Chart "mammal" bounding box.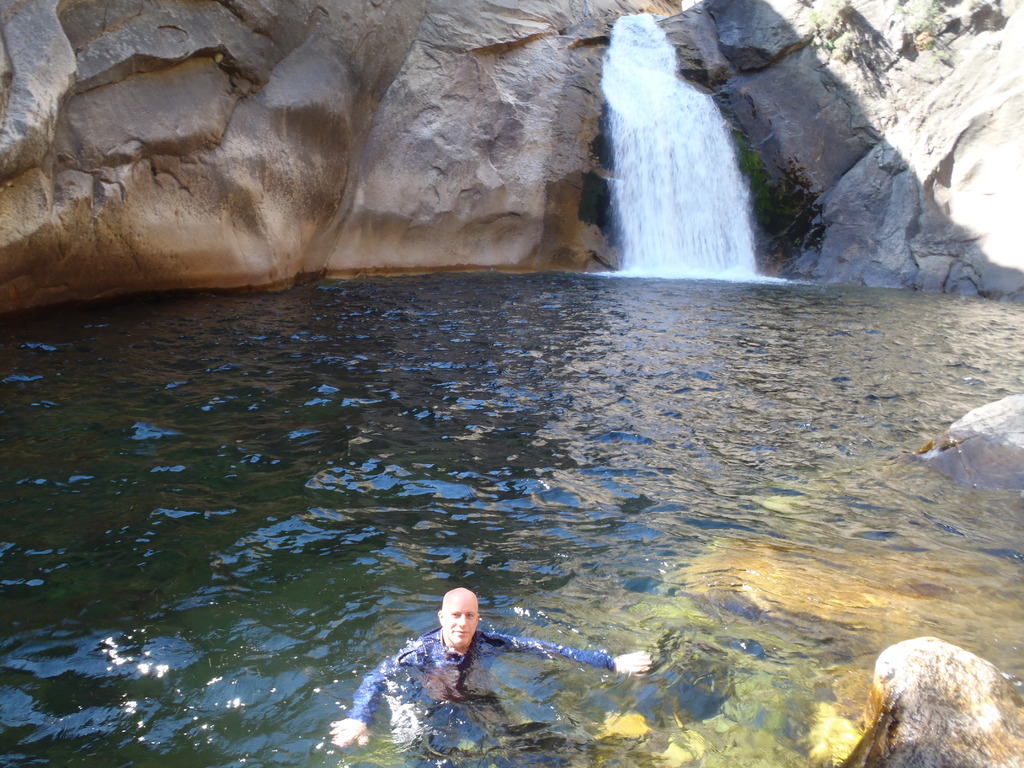
Charted: locate(341, 586, 653, 767).
